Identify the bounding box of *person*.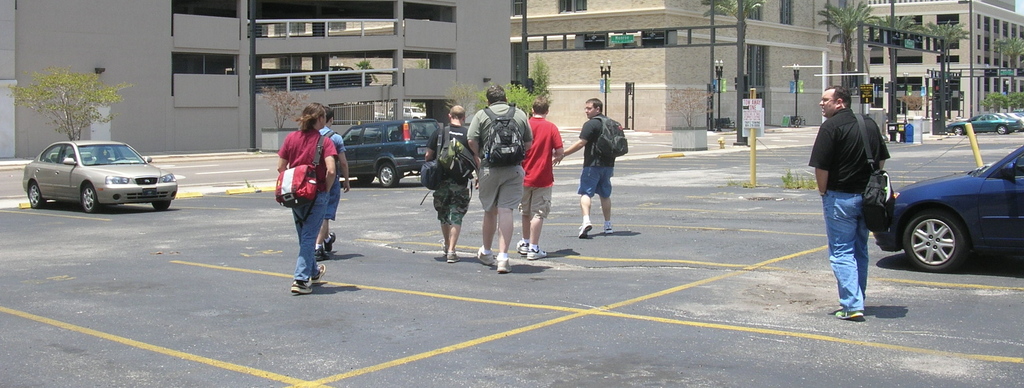
316 104 351 259.
